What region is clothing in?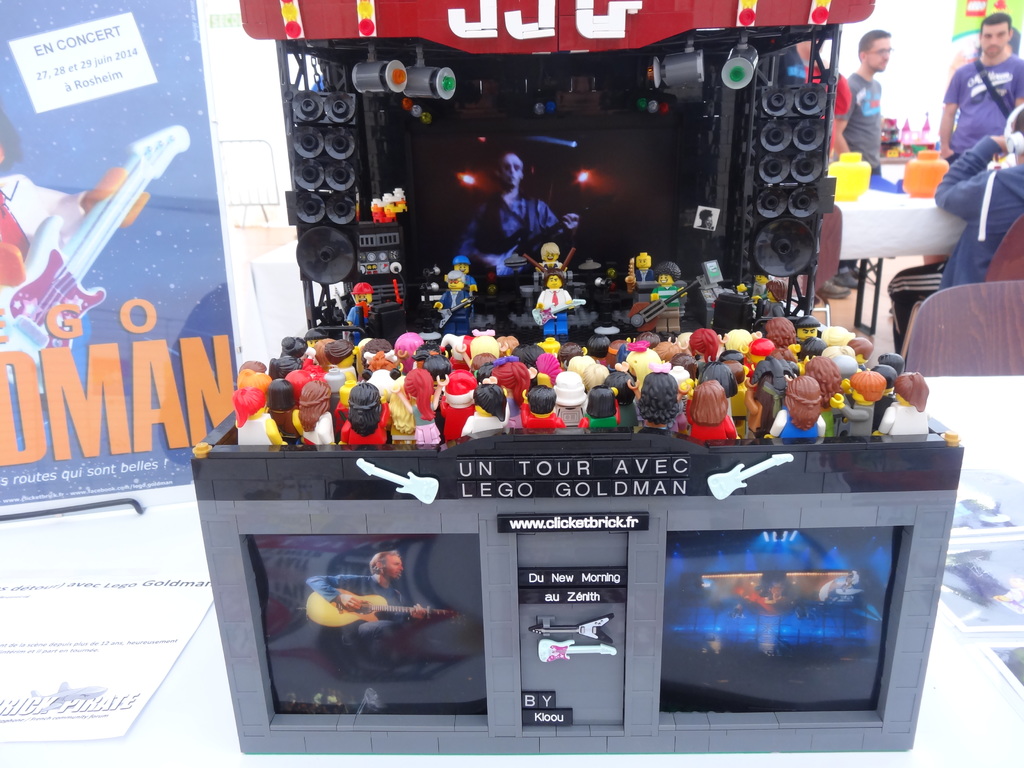
(left=759, top=296, right=787, bottom=321).
